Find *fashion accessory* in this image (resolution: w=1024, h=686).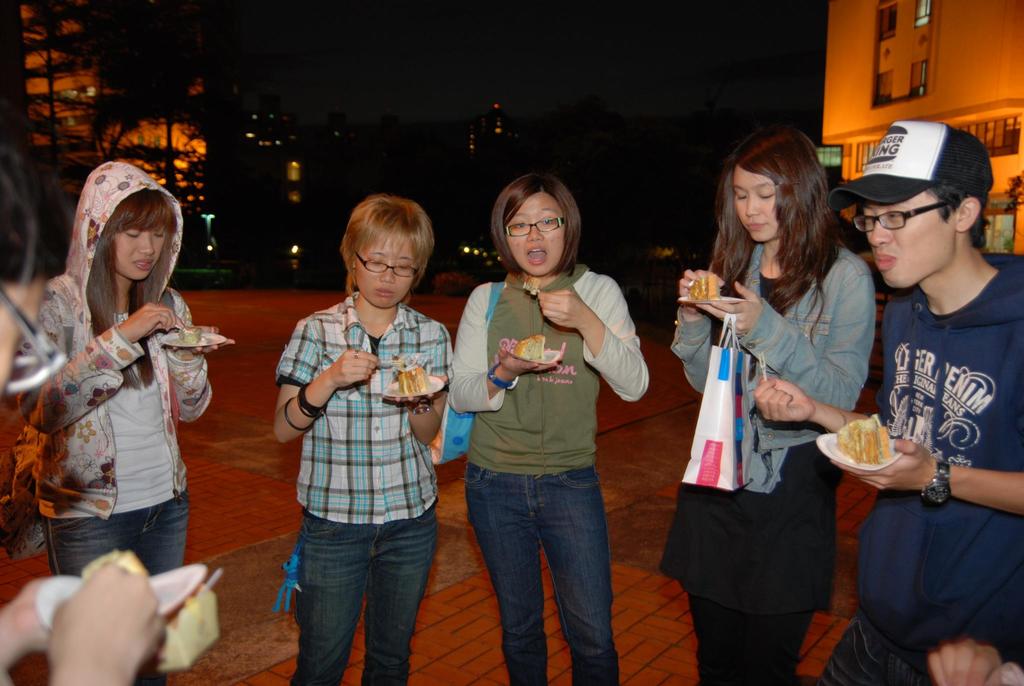
bbox=[486, 361, 522, 393].
